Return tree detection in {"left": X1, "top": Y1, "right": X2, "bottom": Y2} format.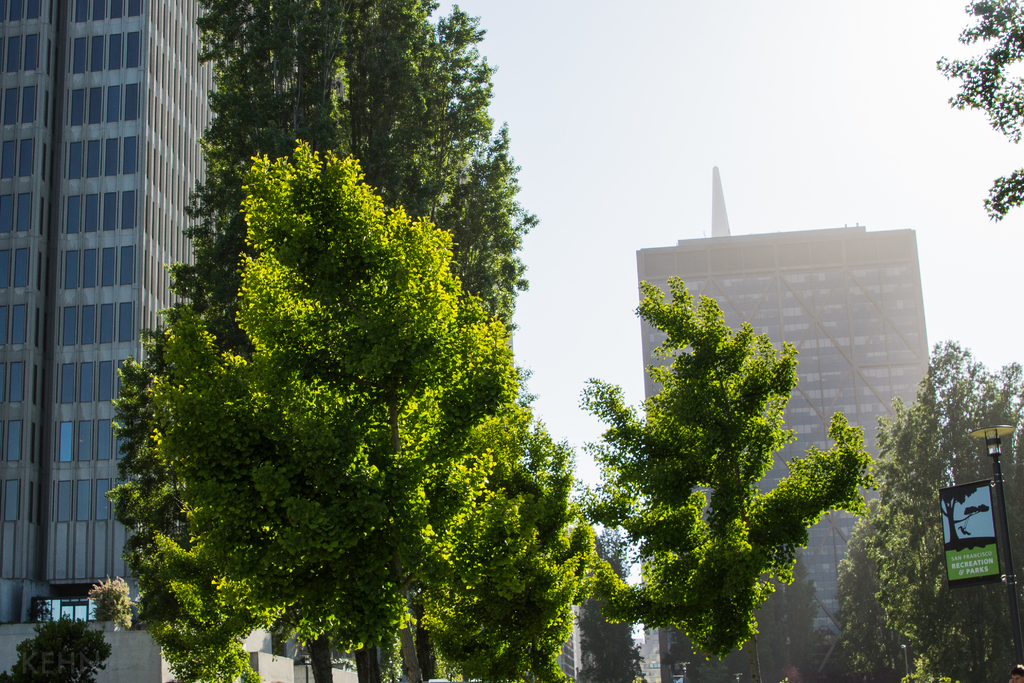
{"left": 867, "top": 340, "right": 1023, "bottom": 682}.
